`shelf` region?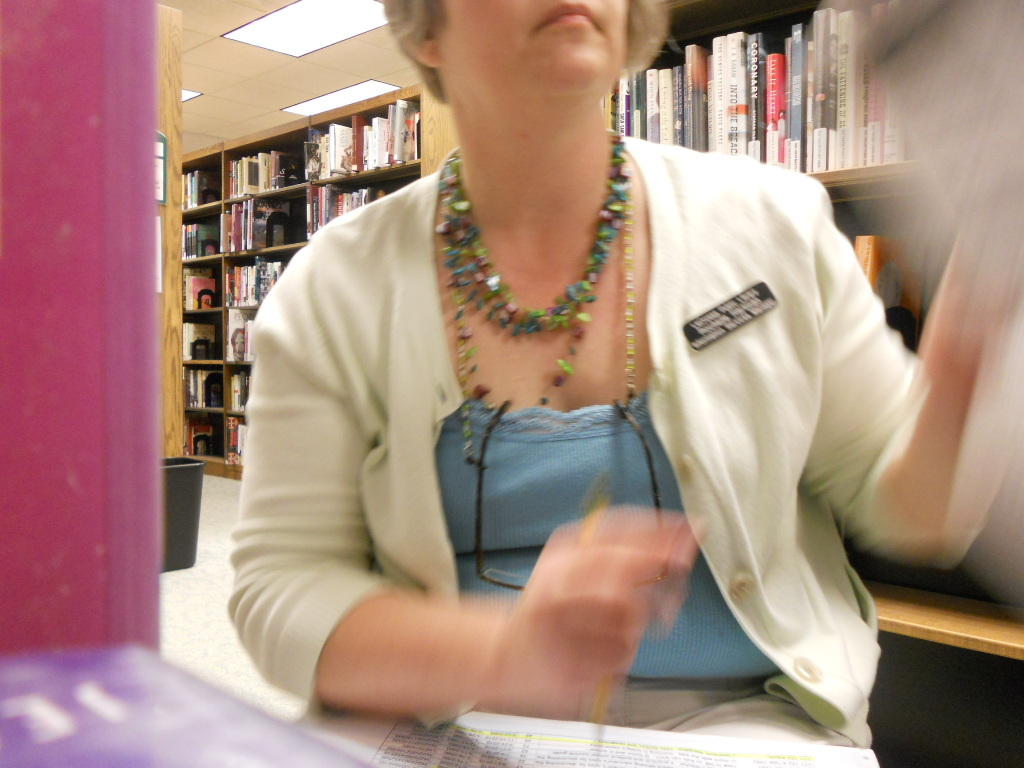
box(219, 180, 319, 250)
